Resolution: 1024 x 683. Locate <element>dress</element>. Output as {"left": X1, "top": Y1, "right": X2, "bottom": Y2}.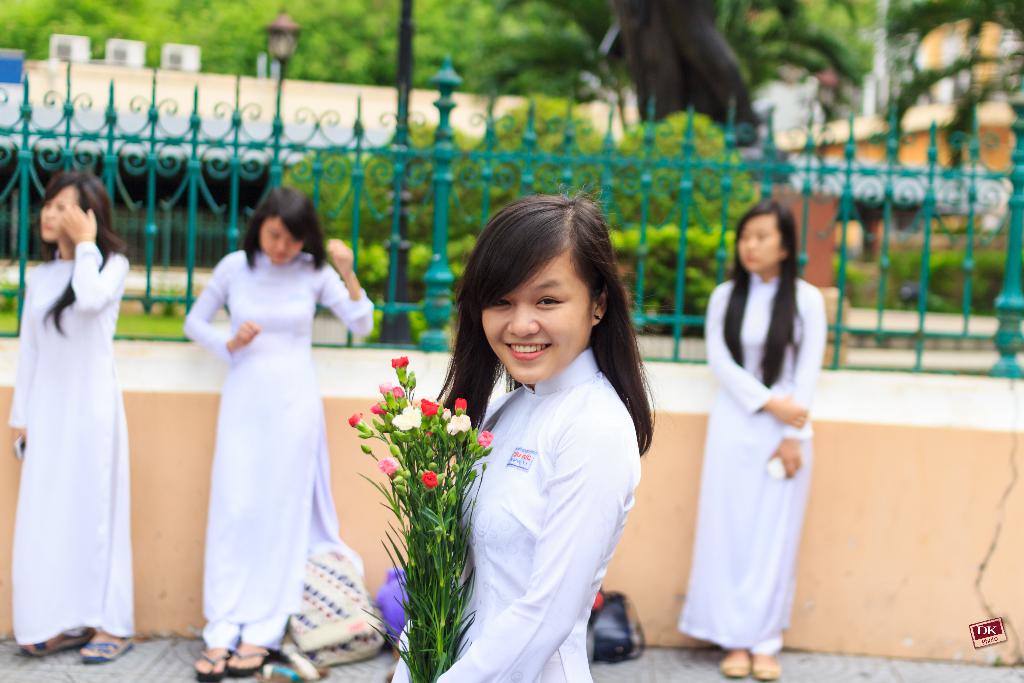
{"left": 383, "top": 345, "right": 640, "bottom": 682}.
